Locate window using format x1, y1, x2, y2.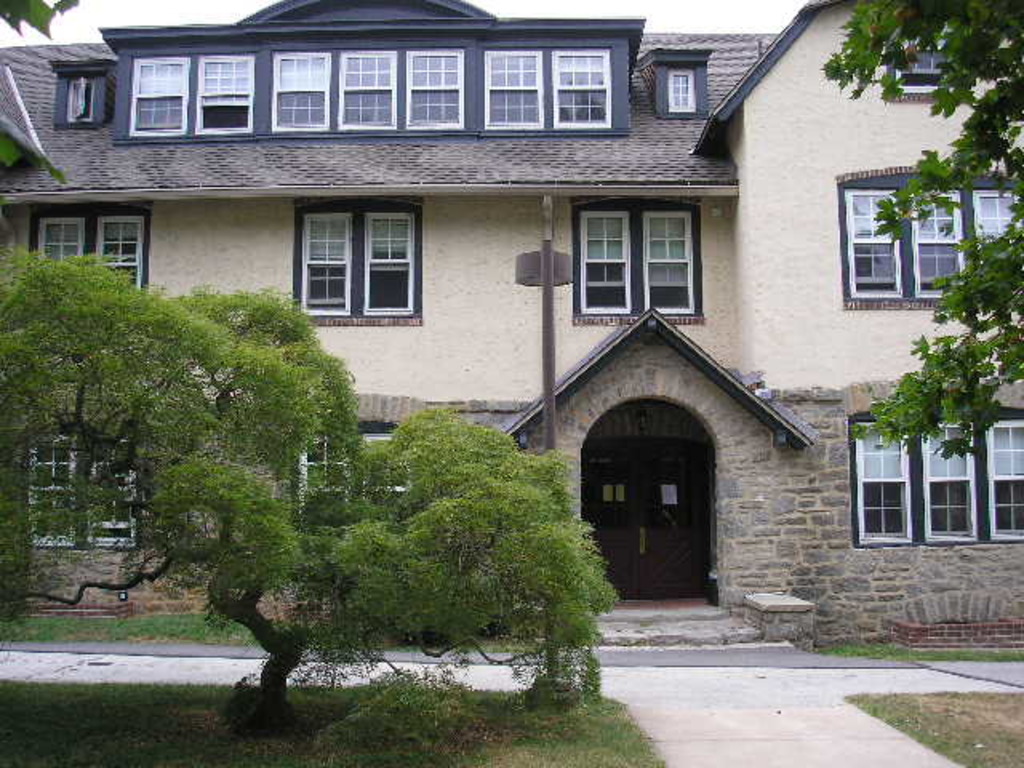
35, 218, 83, 261.
